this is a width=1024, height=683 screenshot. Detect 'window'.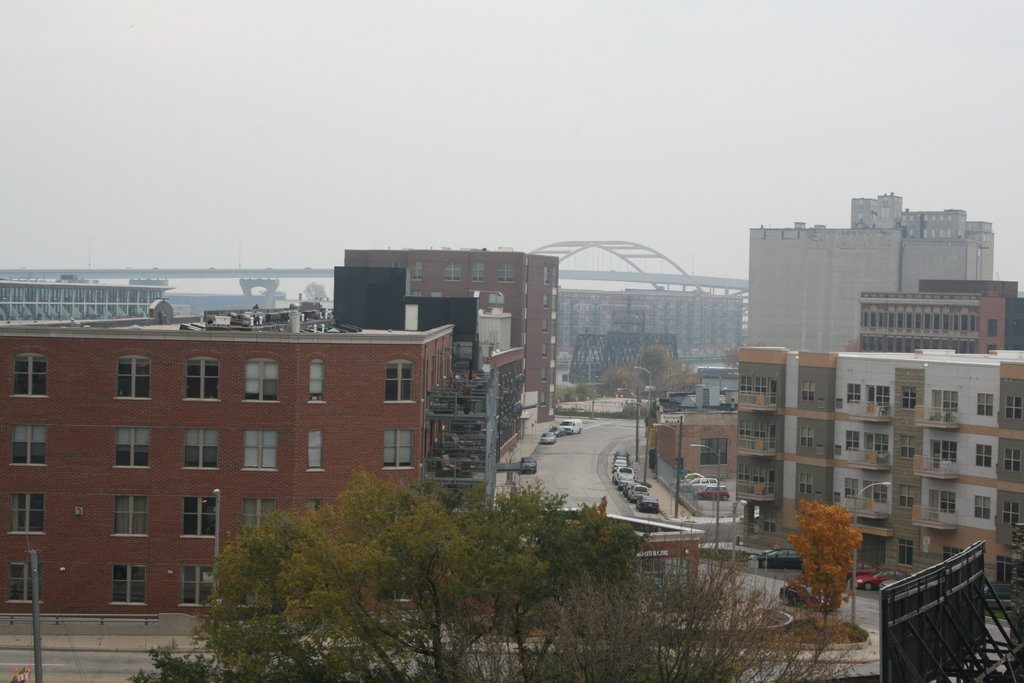
box(113, 498, 147, 534).
